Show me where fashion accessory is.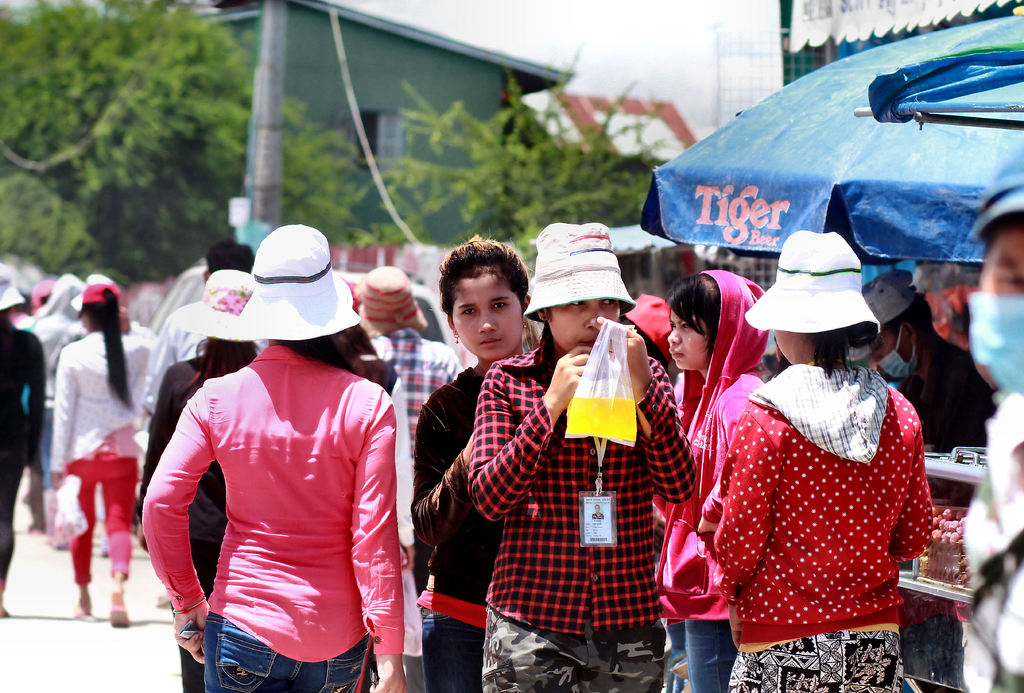
fashion accessory is at {"left": 228, "top": 220, "right": 364, "bottom": 345}.
